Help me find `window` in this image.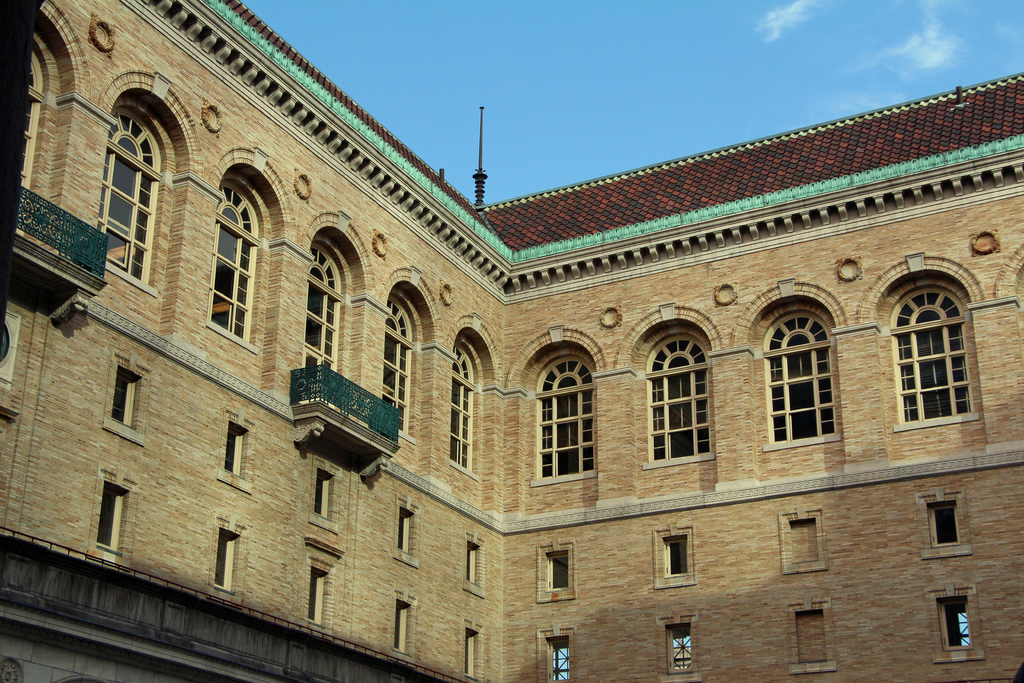
Found it: 383/491/428/570.
